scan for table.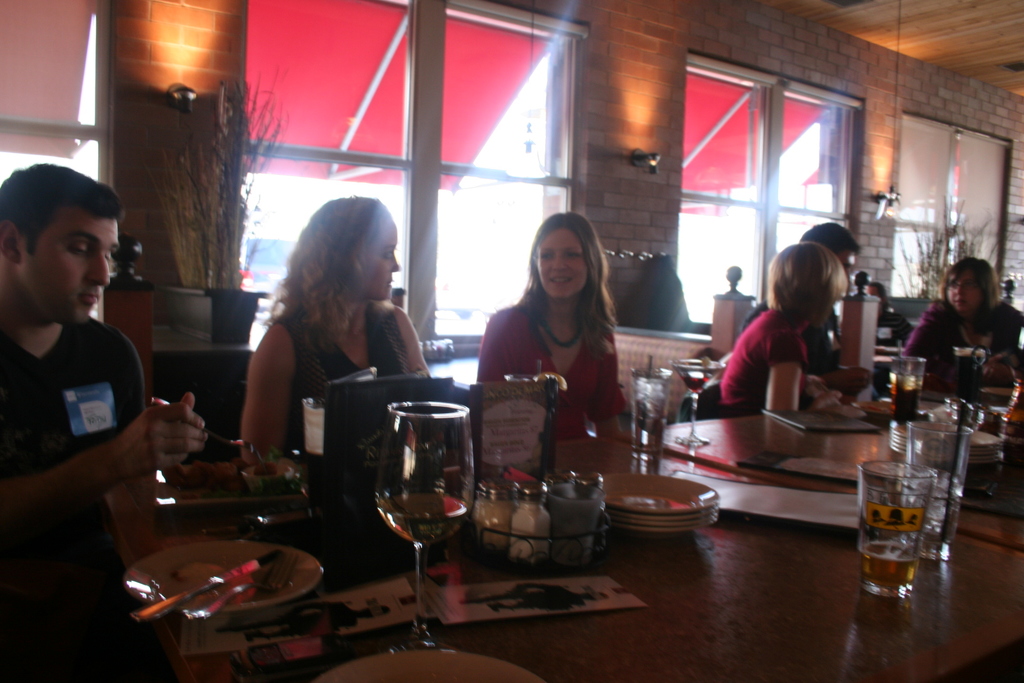
Scan result: 125/384/936/673.
